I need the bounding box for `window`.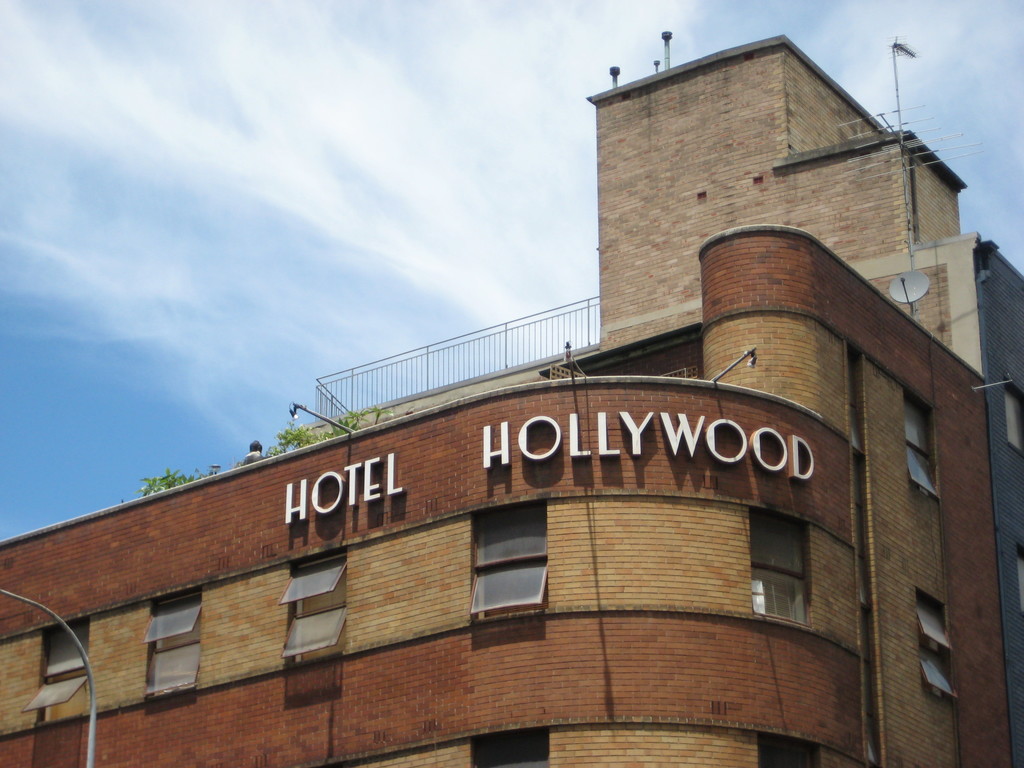
Here it is: (289, 560, 352, 659).
